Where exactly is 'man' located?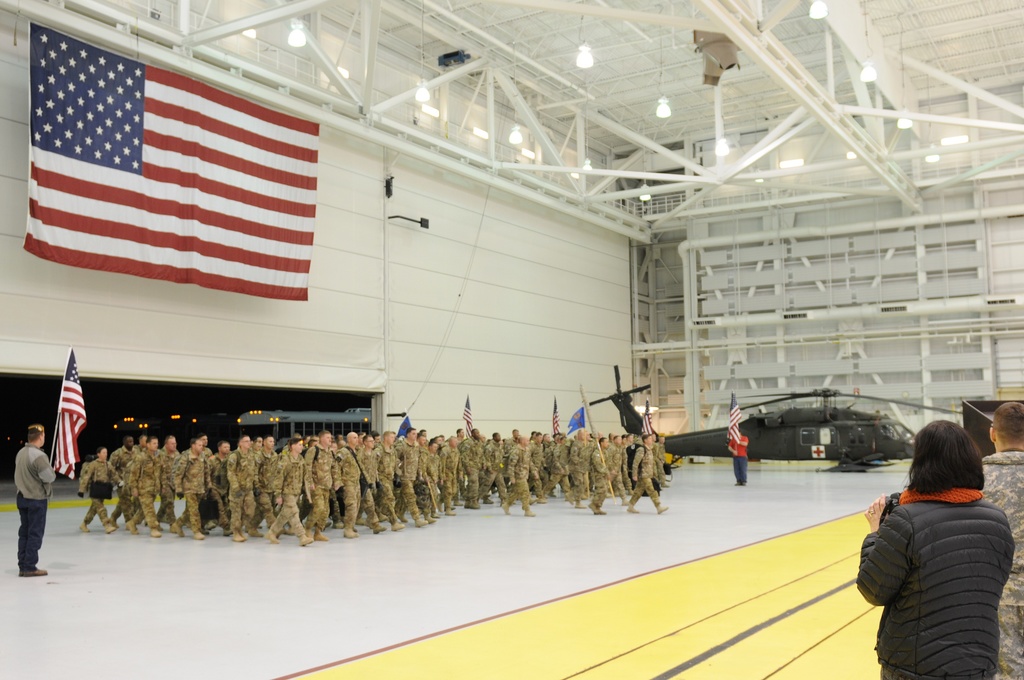
Its bounding box is Rect(8, 425, 61, 559).
